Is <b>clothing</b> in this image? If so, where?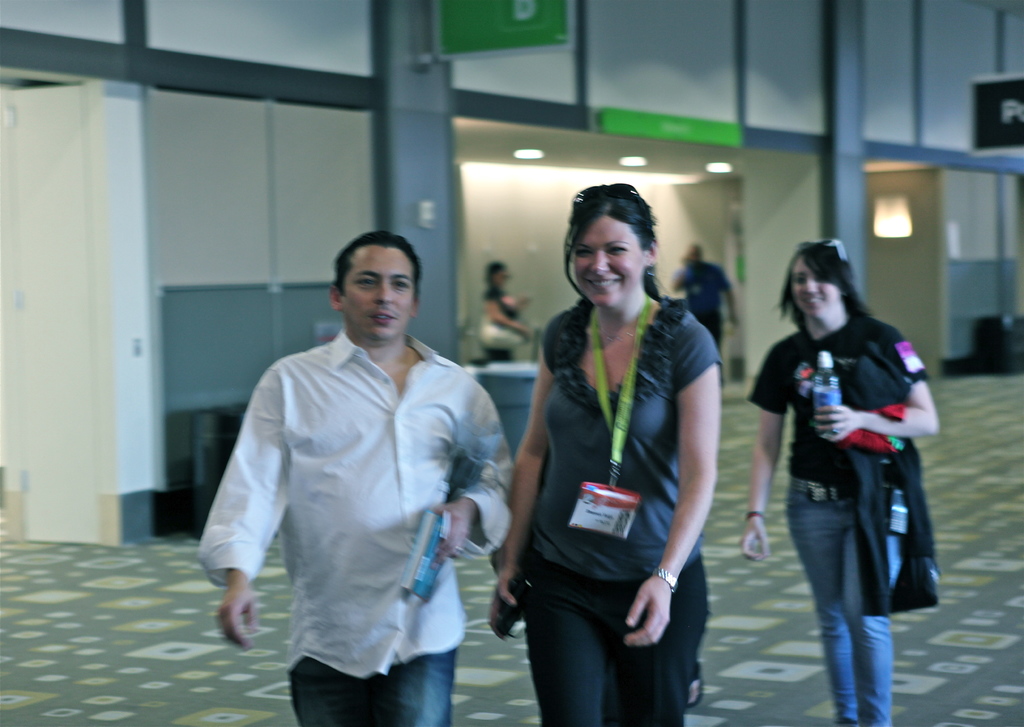
Yes, at l=197, t=330, r=513, b=724.
